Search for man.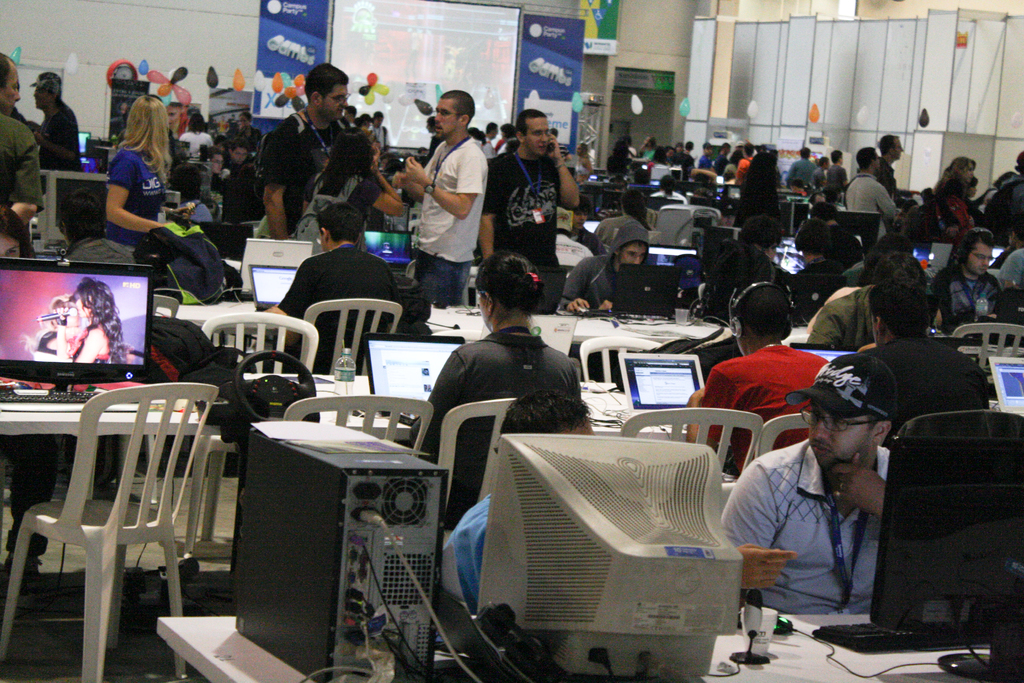
Found at bbox=(492, 121, 517, 147).
